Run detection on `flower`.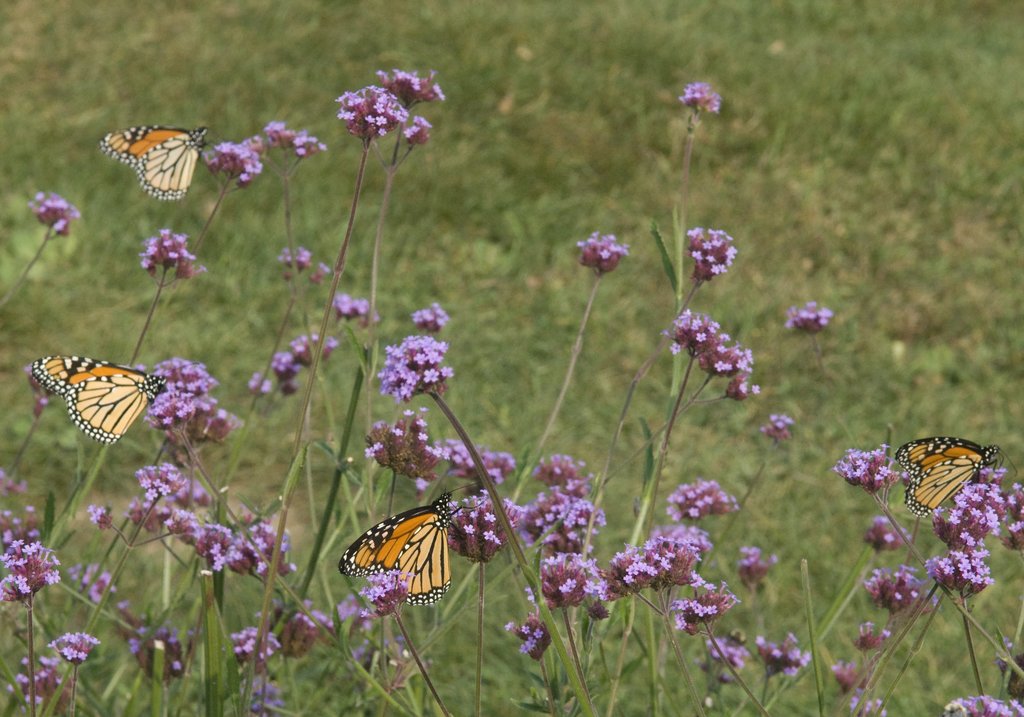
Result: region(861, 561, 920, 613).
